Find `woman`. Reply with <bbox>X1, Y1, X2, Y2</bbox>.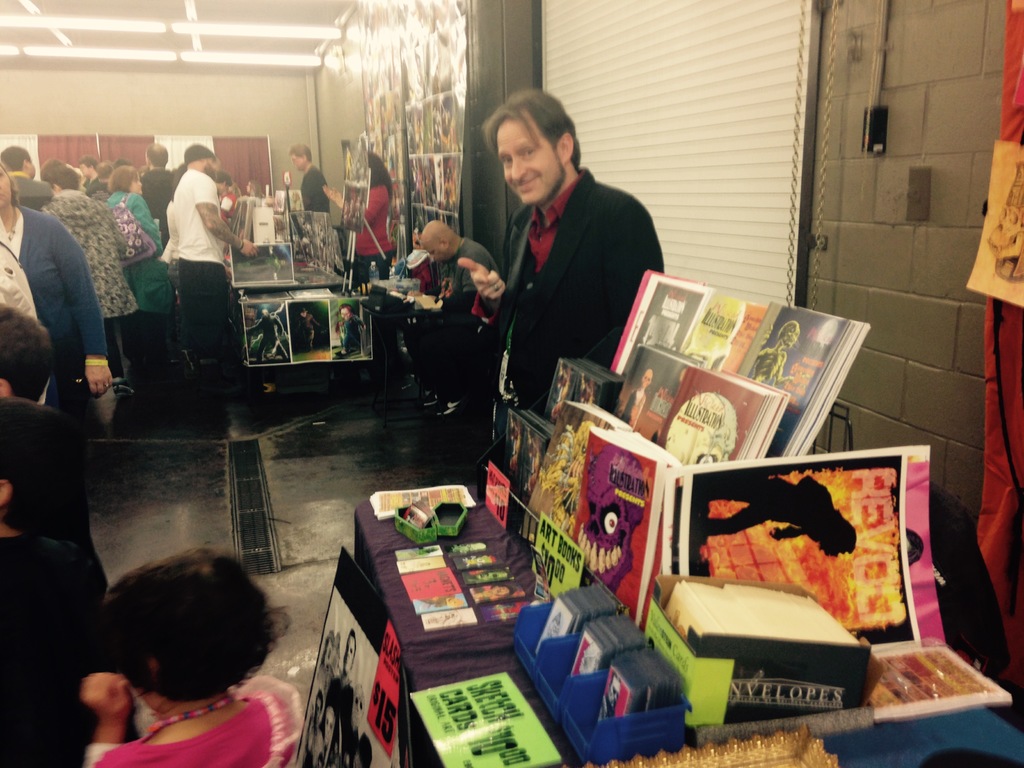
<bbox>318, 151, 396, 287</bbox>.
